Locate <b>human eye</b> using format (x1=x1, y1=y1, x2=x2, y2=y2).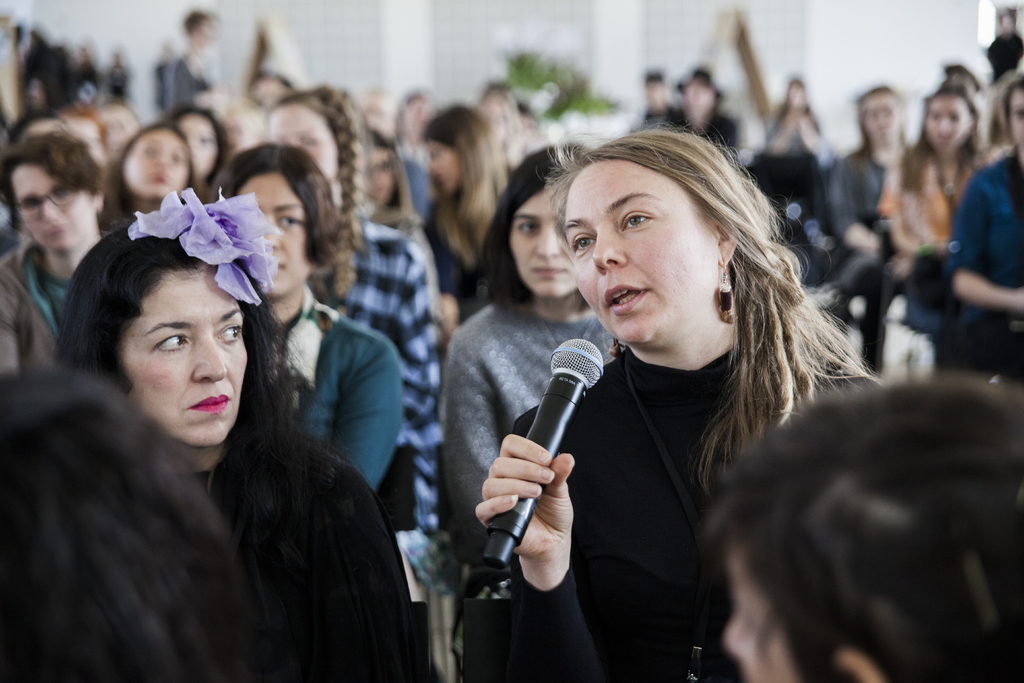
(x1=150, y1=328, x2=189, y2=354).
